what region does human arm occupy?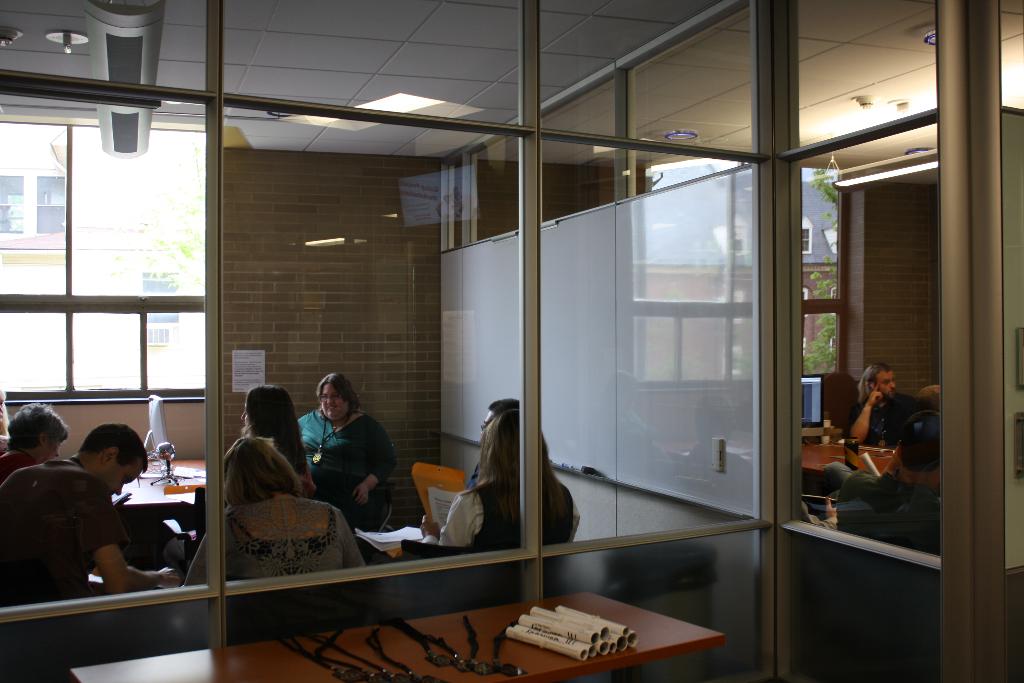
x1=353, y1=425, x2=399, y2=504.
